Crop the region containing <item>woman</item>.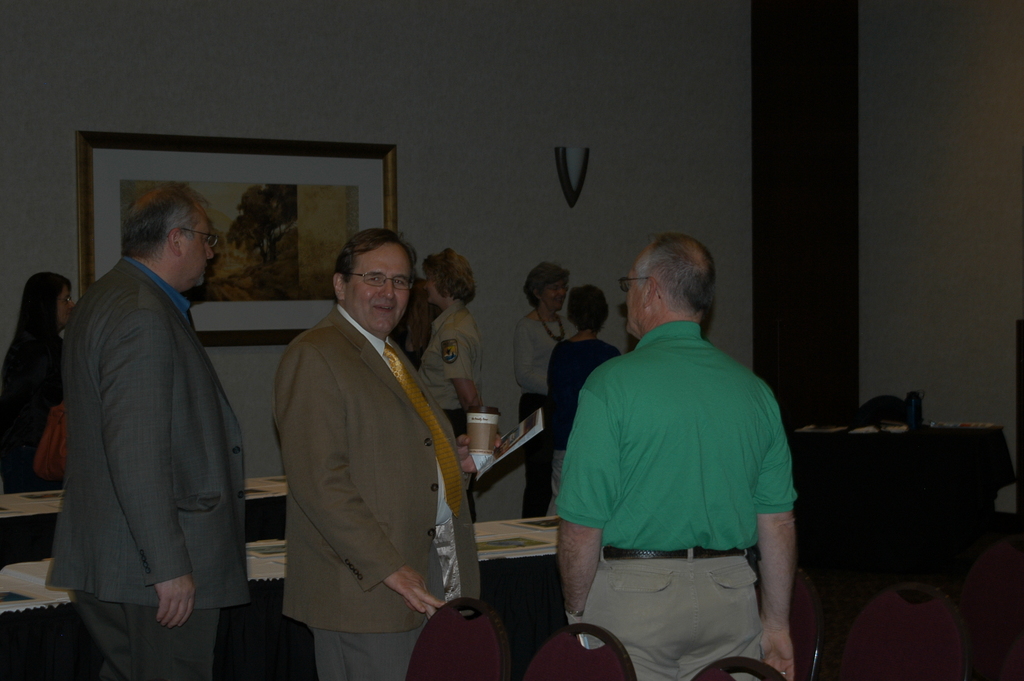
Crop region: <bbox>413, 247, 479, 447</bbox>.
